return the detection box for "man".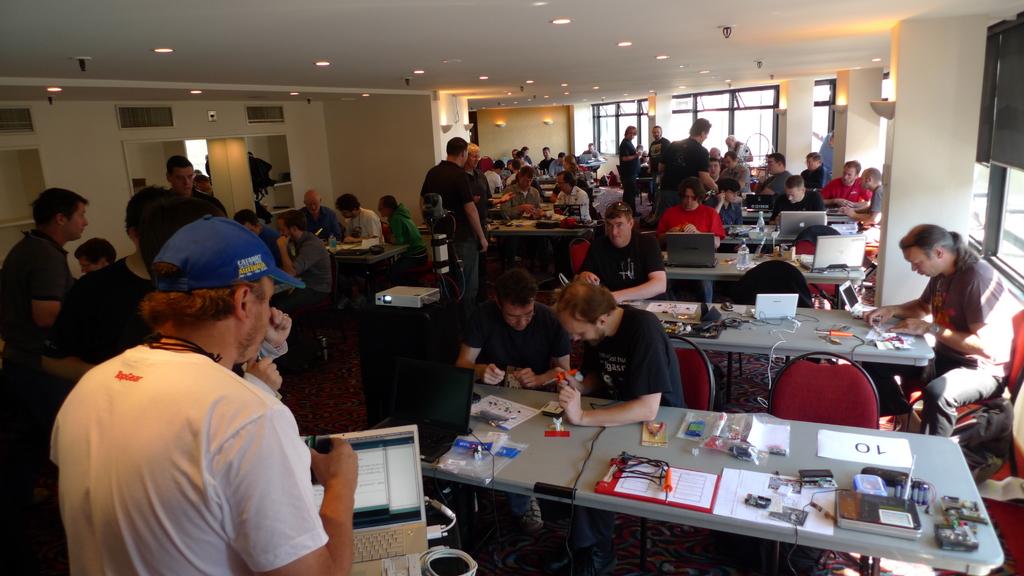
select_region(462, 143, 488, 222).
